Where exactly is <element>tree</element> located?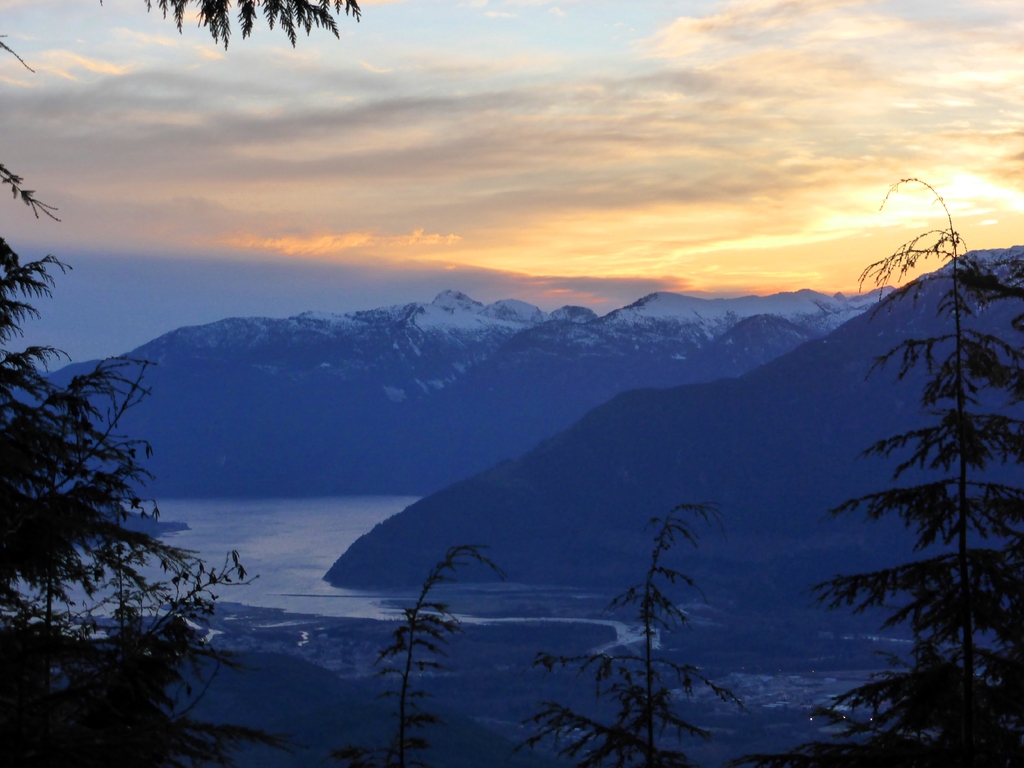
Its bounding box is 0 3 362 767.
